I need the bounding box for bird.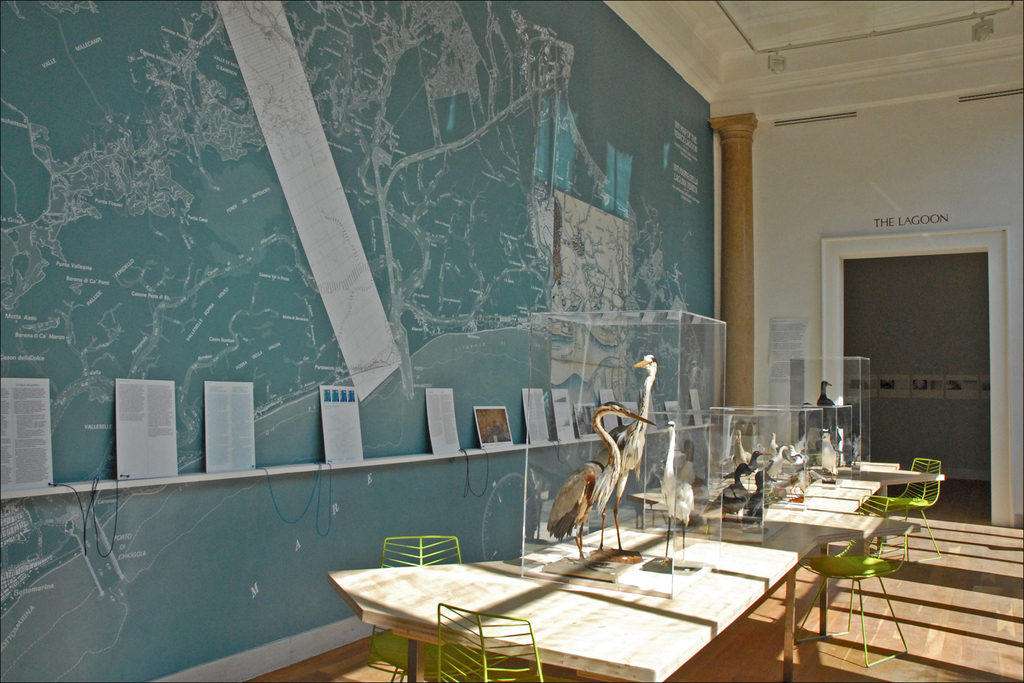
Here it is: 771 441 791 475.
